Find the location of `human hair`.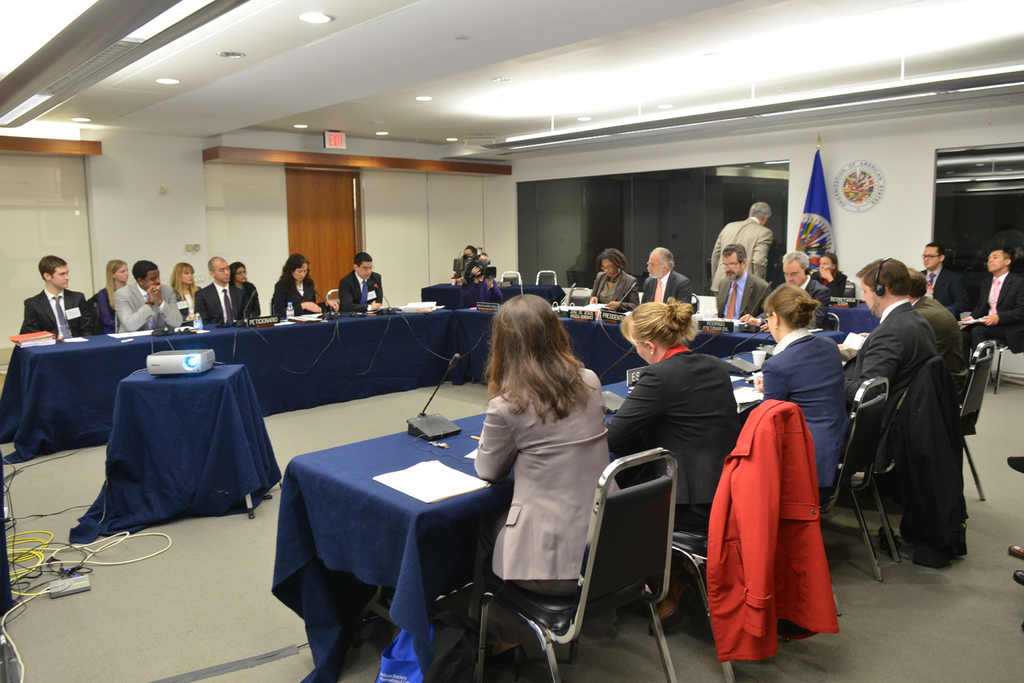
Location: [left=354, top=251, right=373, bottom=269].
